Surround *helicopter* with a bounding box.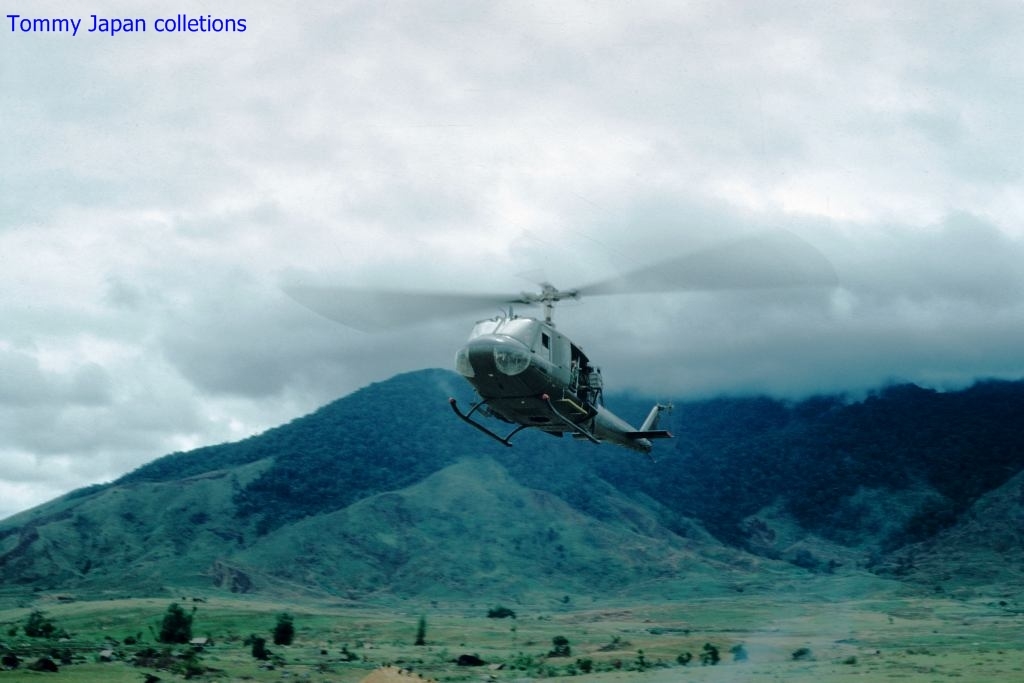
bbox=(278, 229, 840, 465).
